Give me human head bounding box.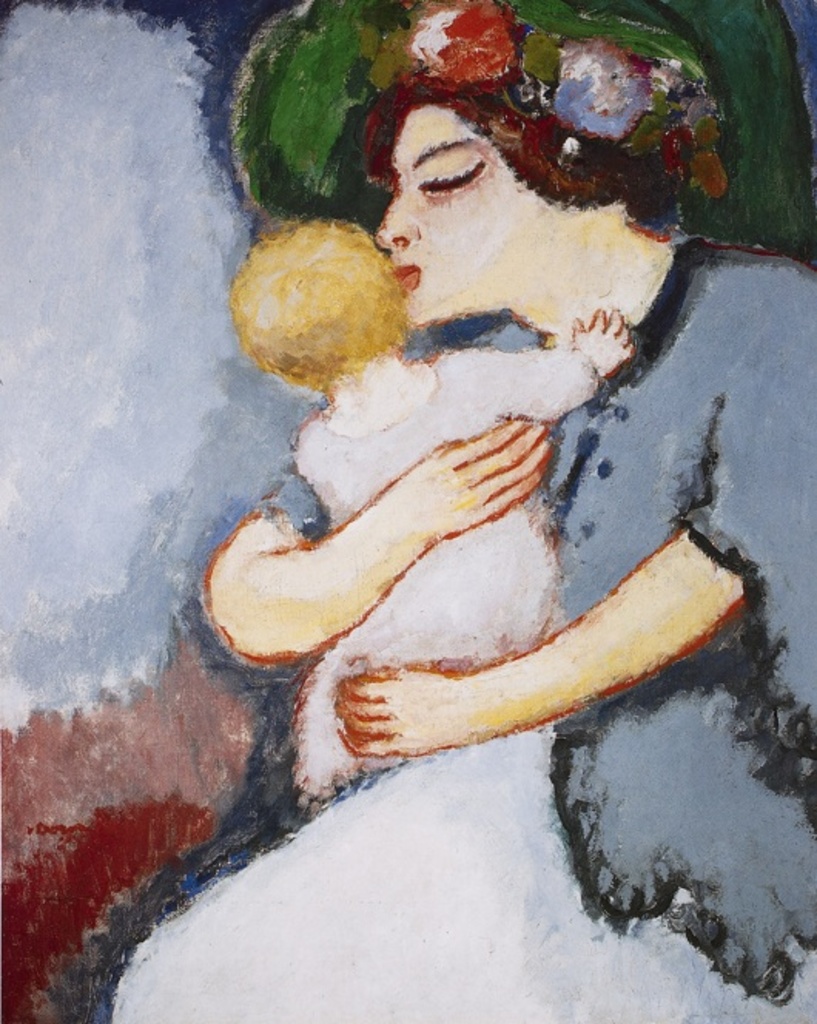
(370, 0, 725, 328).
